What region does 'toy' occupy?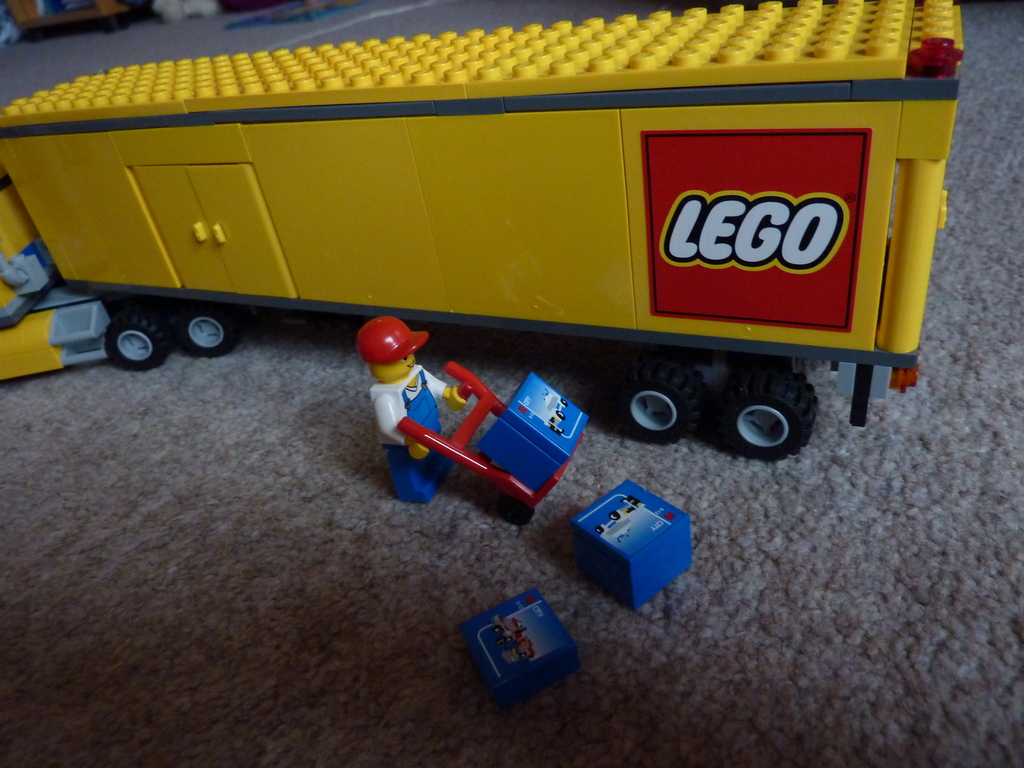
x1=347 y1=329 x2=588 y2=502.
